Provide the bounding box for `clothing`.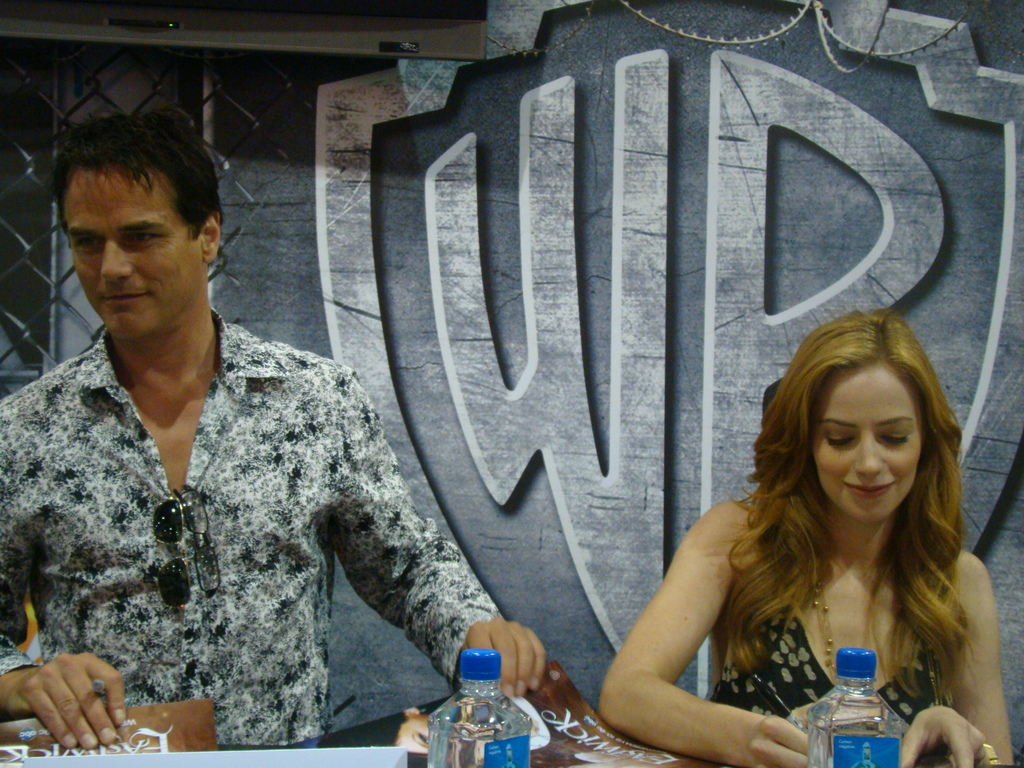
(left=18, top=282, right=425, bottom=754).
